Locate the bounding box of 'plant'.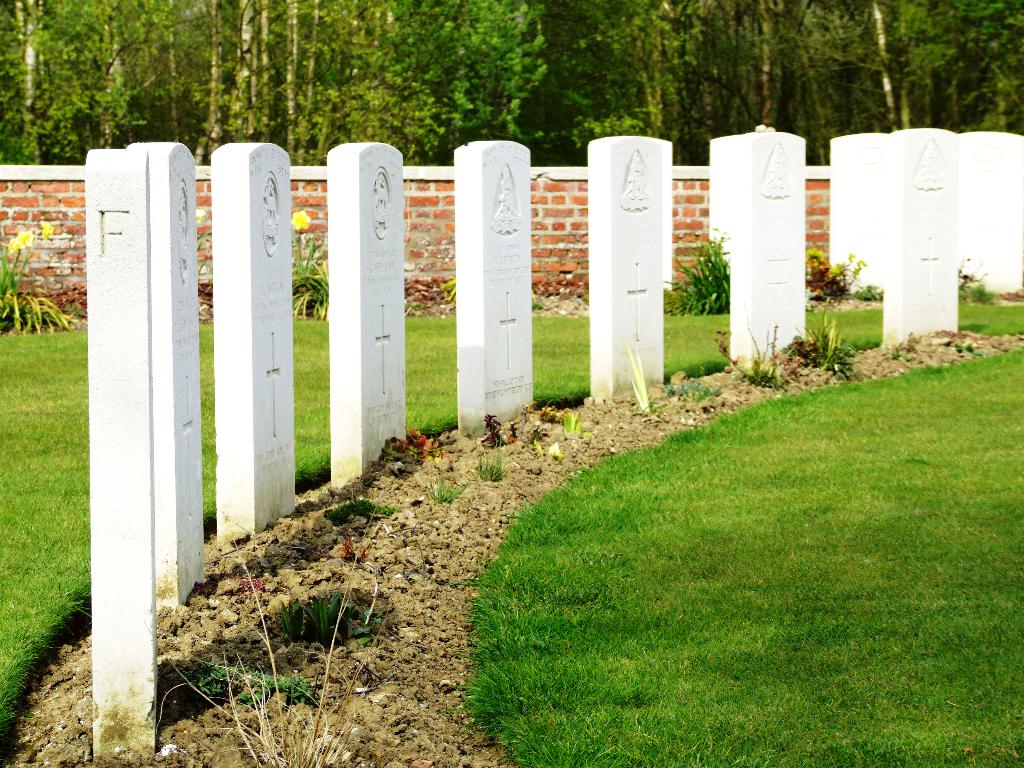
Bounding box: locate(182, 656, 301, 694).
